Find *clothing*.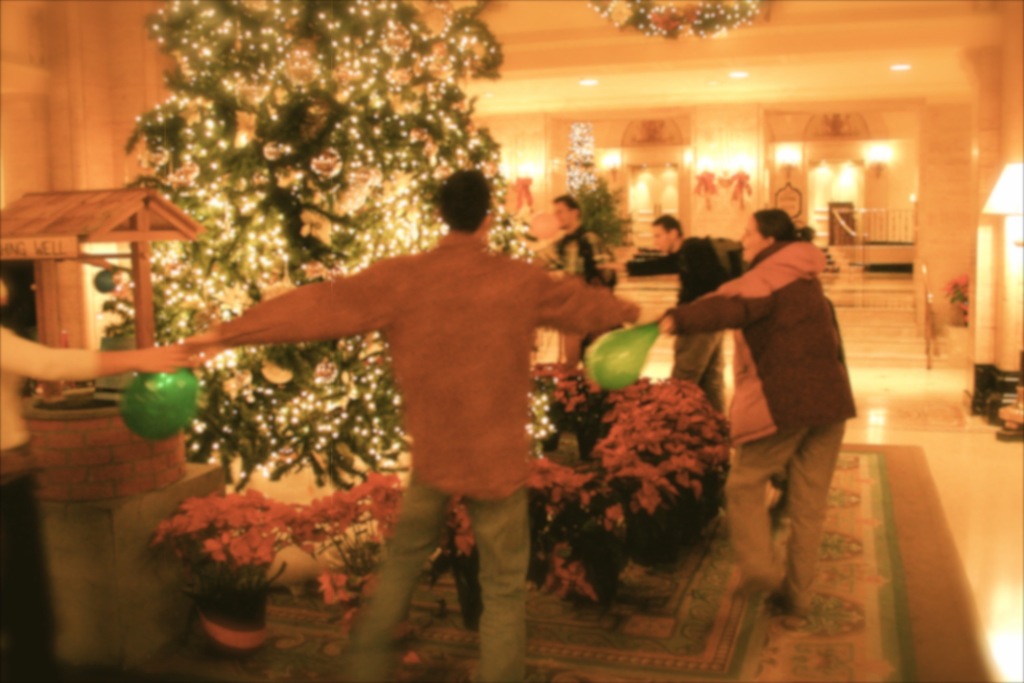
<box>677,188,859,580</box>.
